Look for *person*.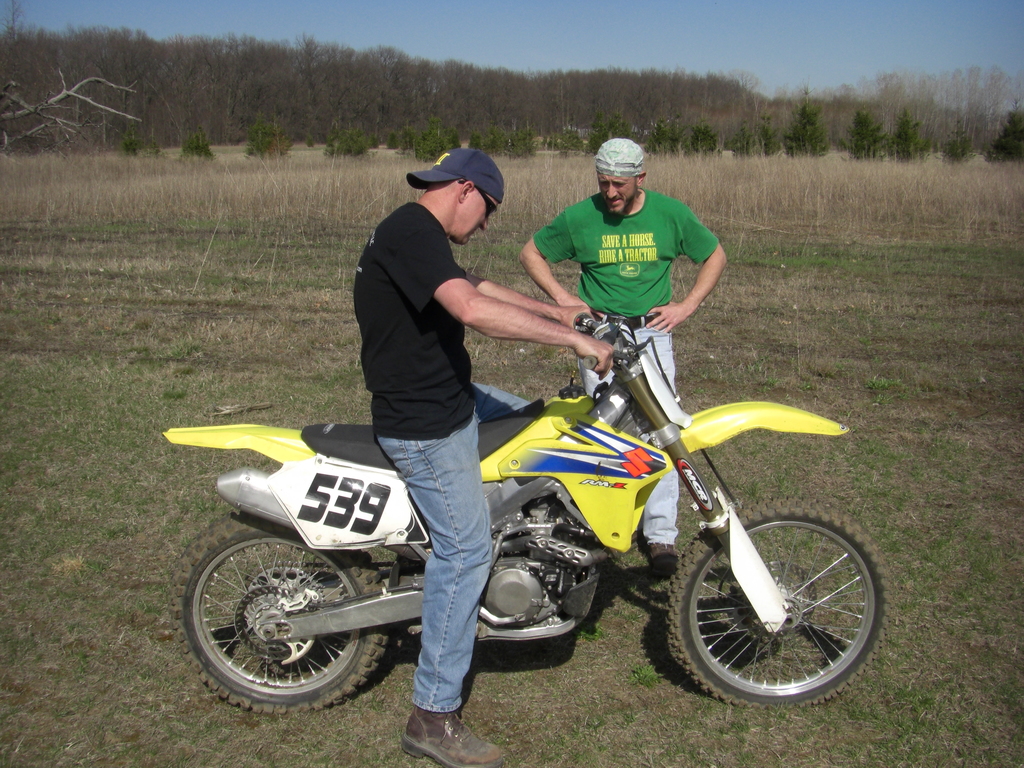
Found: [347,143,606,767].
